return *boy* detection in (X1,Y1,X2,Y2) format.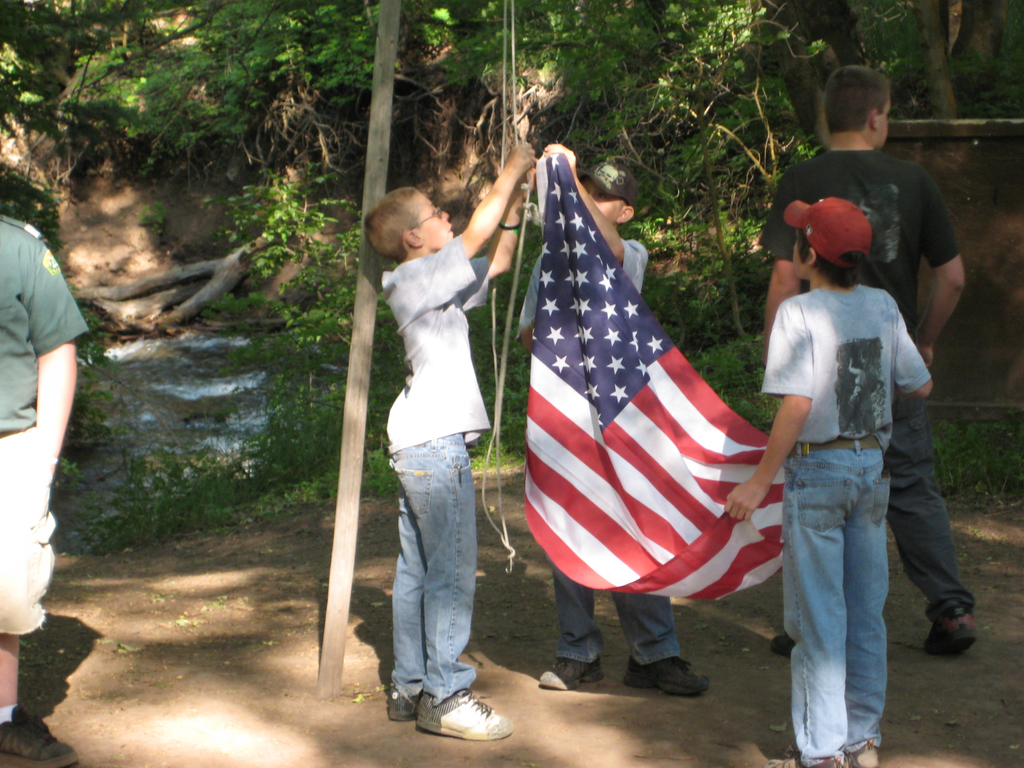
(719,194,932,767).
